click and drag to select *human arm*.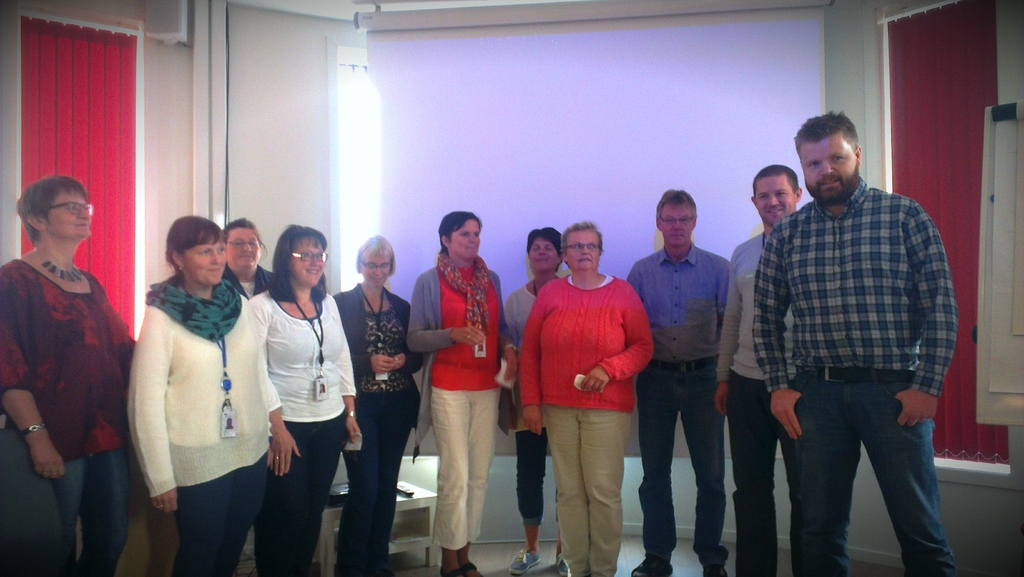
Selection: (left=758, top=222, right=811, bottom=442).
